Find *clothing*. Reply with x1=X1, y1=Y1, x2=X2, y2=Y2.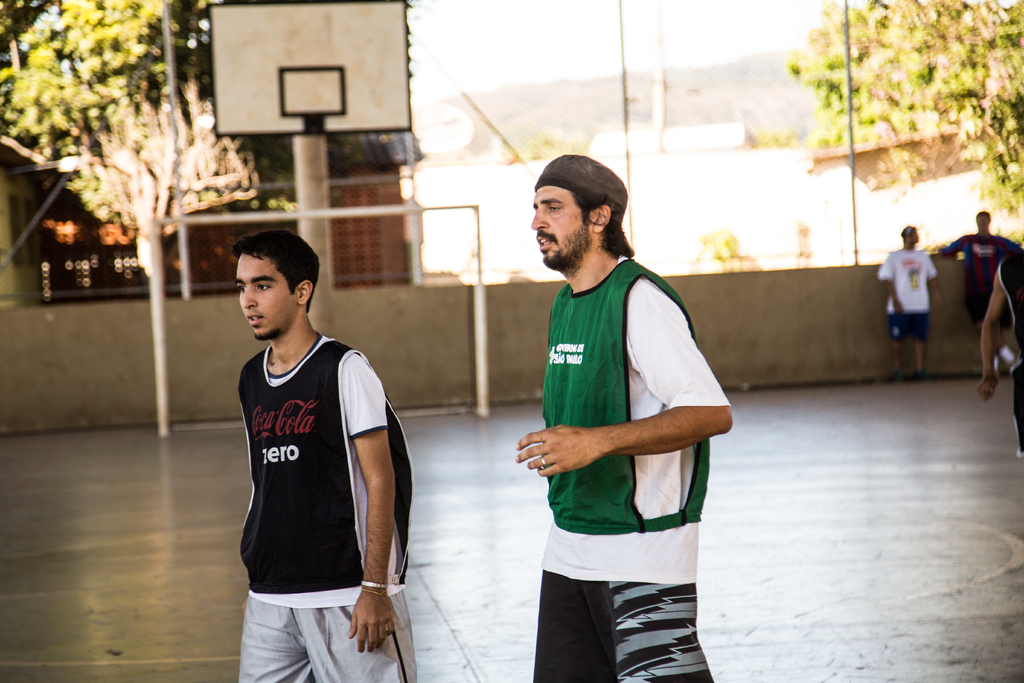
x1=526, y1=251, x2=729, y2=682.
